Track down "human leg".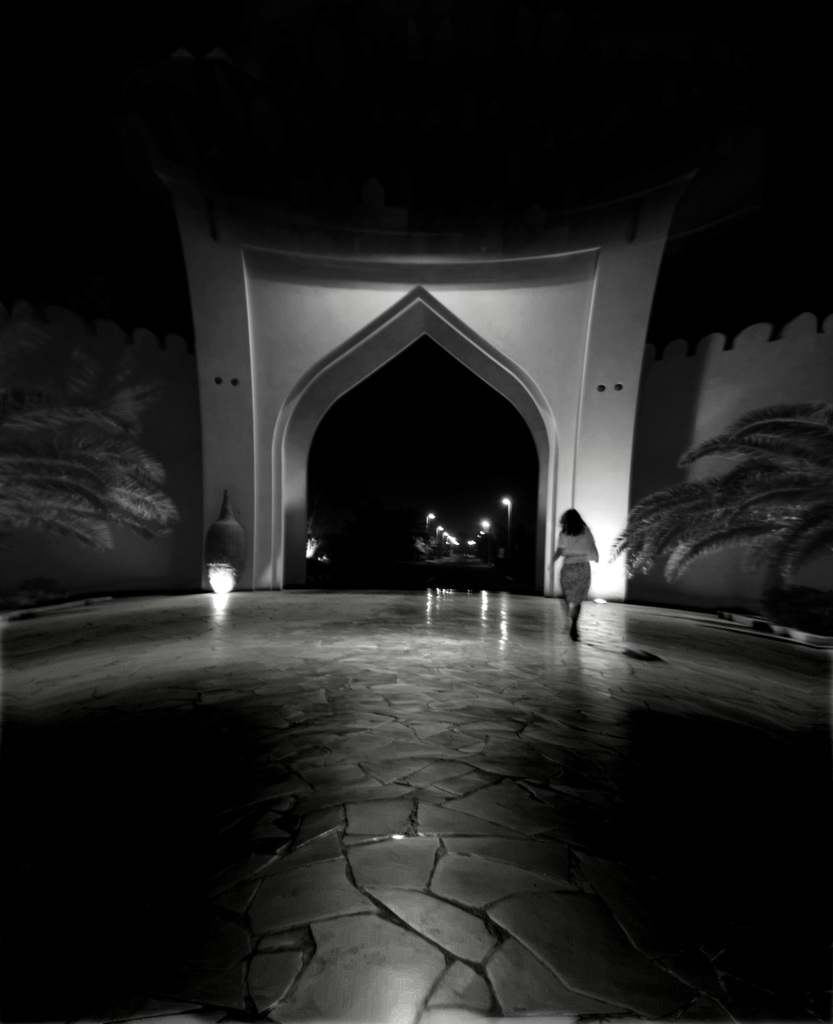
Tracked to <region>558, 571, 592, 643</region>.
